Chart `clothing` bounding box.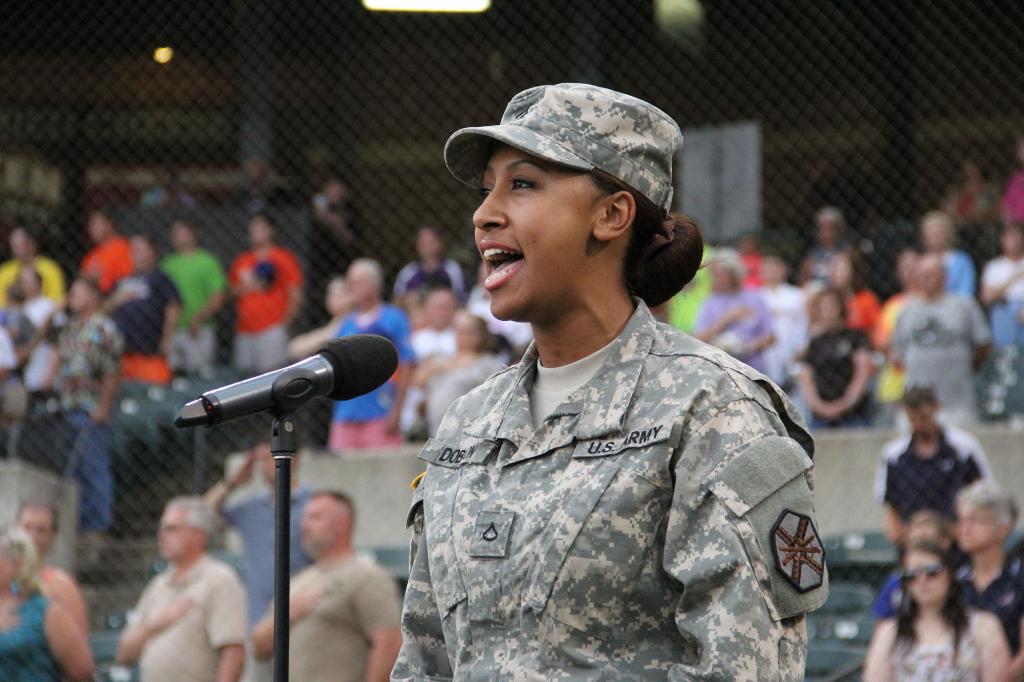
Charted: region(384, 264, 838, 671).
